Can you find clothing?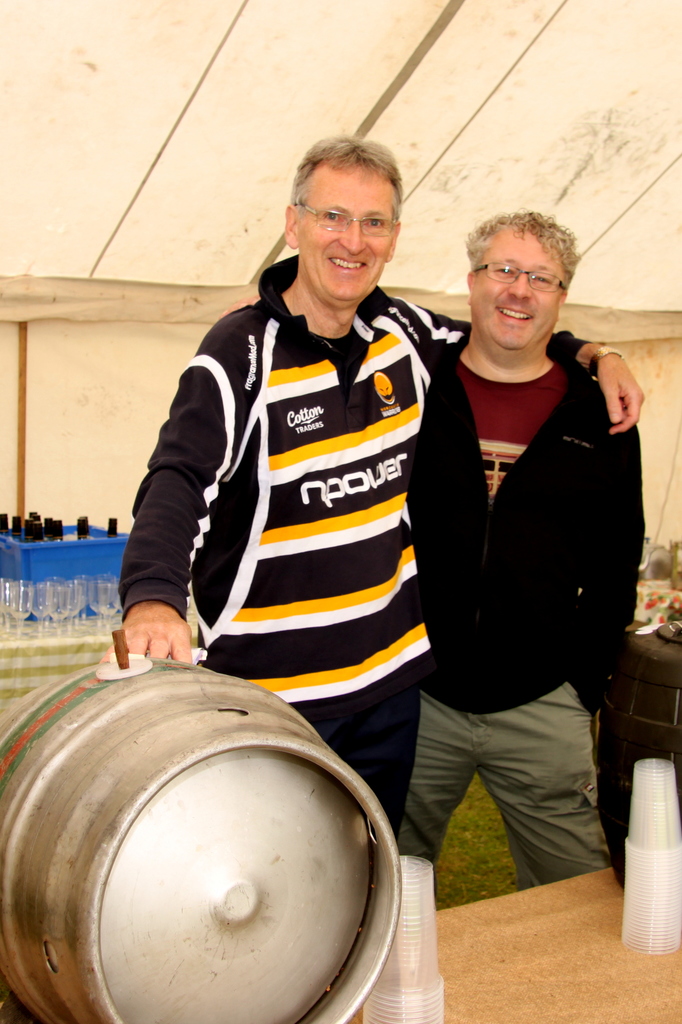
Yes, bounding box: (x1=134, y1=246, x2=468, y2=730).
